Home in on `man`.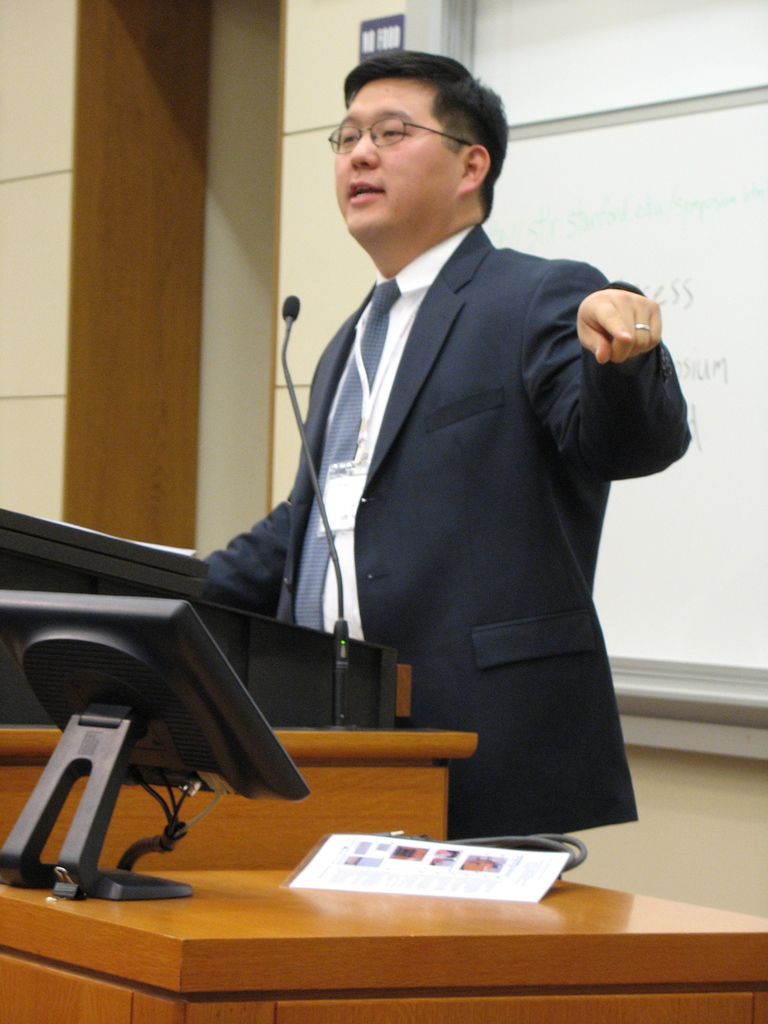
Homed in at pyautogui.locateOnScreen(174, 70, 663, 844).
